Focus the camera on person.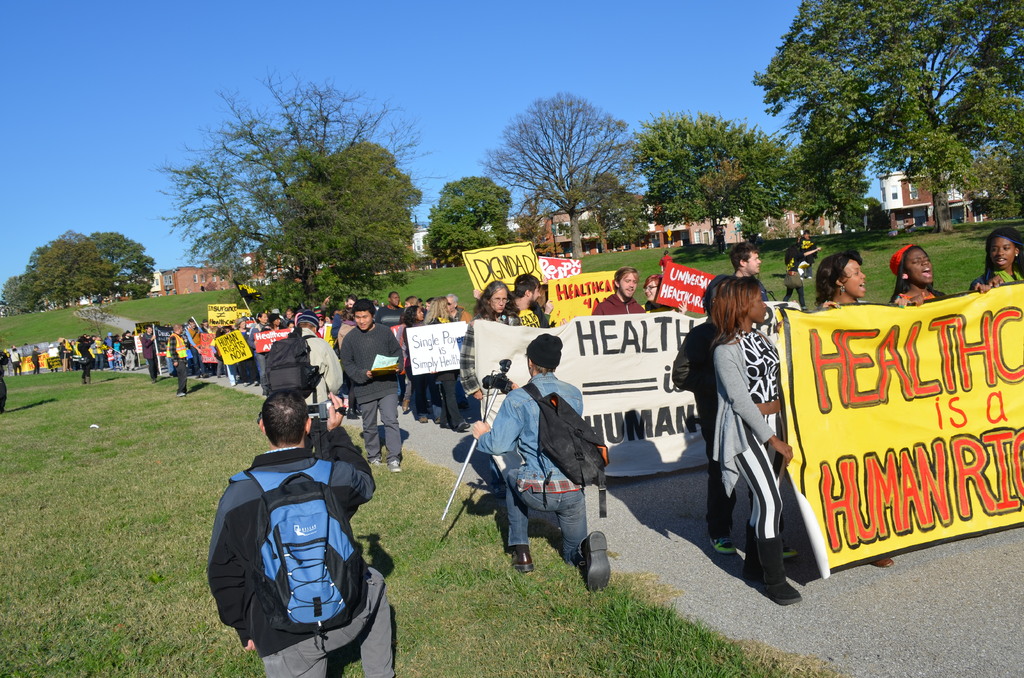
Focus region: [814, 251, 873, 309].
